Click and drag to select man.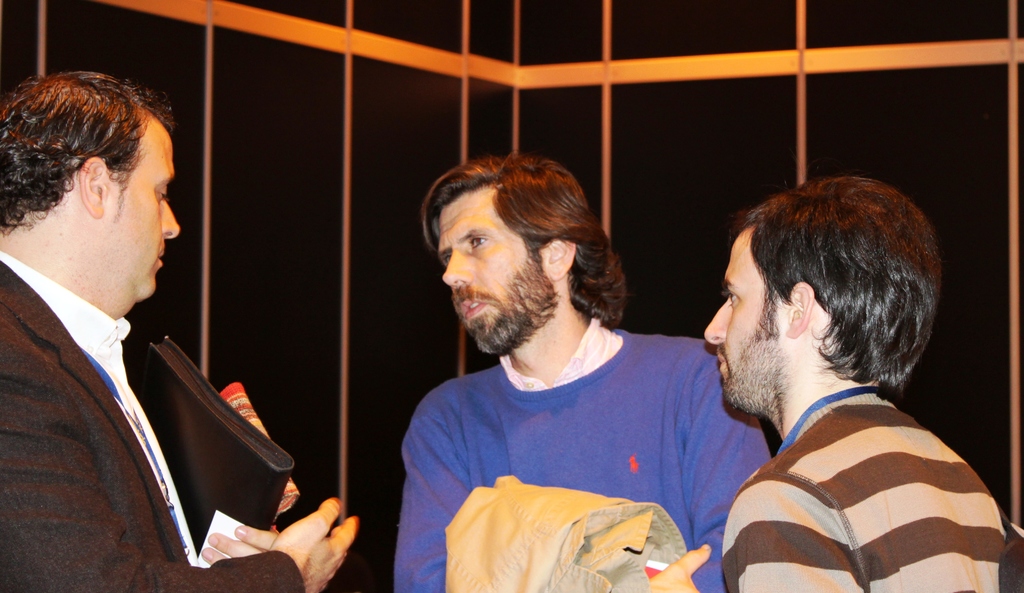
Selection: <bbox>0, 74, 361, 592</bbox>.
